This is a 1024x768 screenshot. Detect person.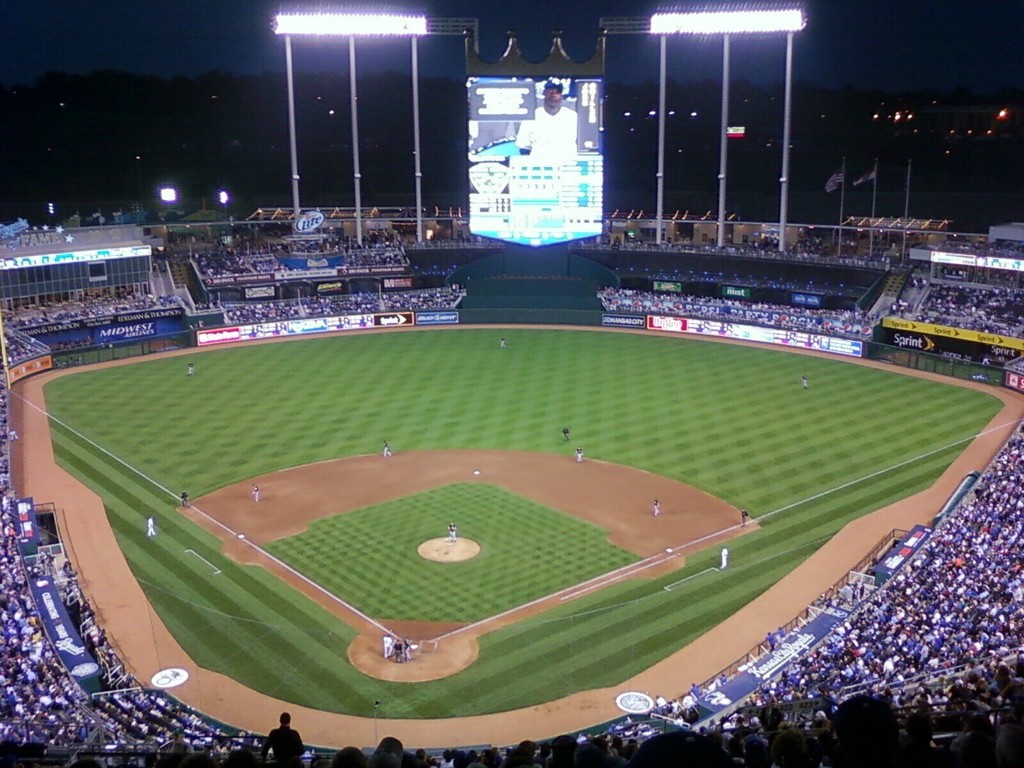
select_region(259, 709, 306, 766).
